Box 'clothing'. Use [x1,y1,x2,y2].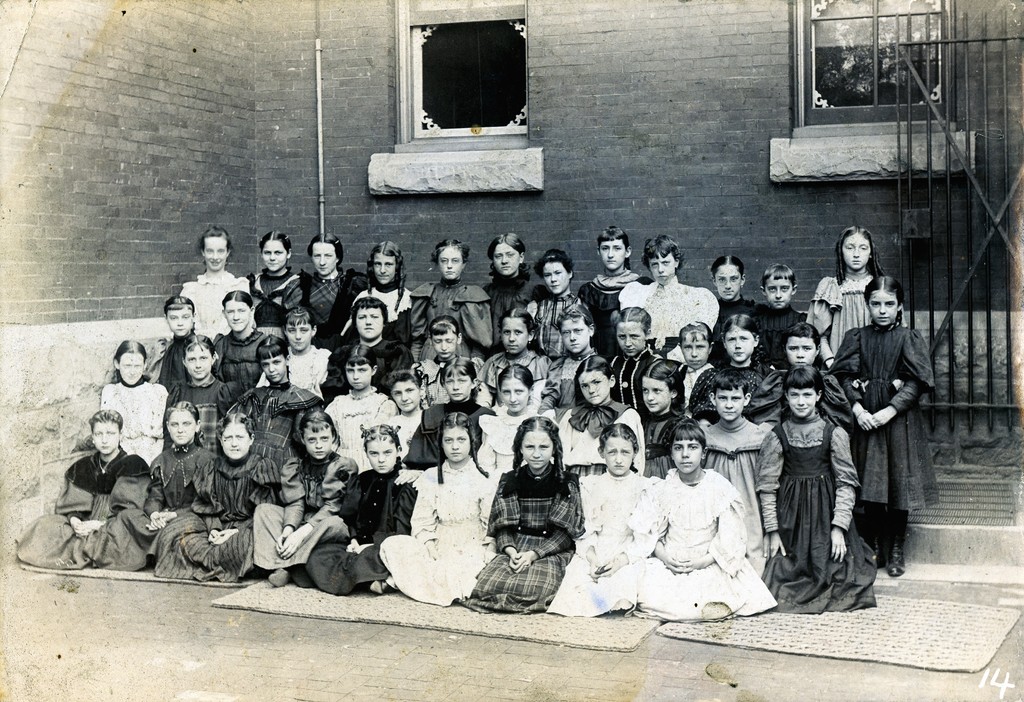
[479,273,537,347].
